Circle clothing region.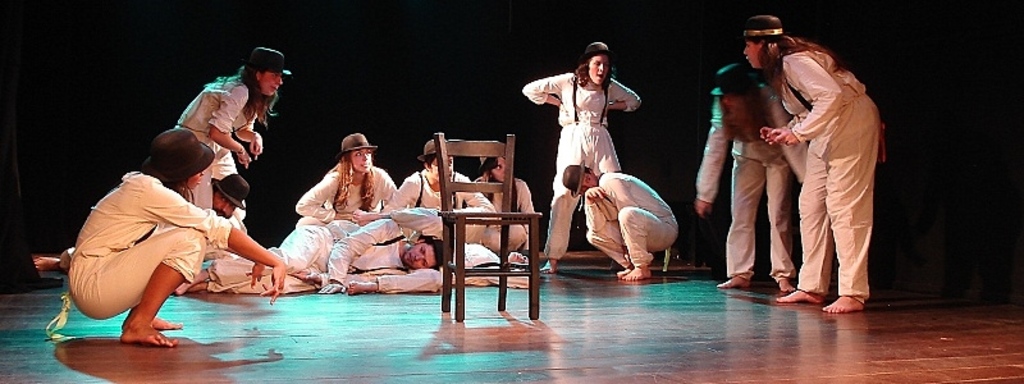
Region: [left=288, top=157, right=392, bottom=225].
